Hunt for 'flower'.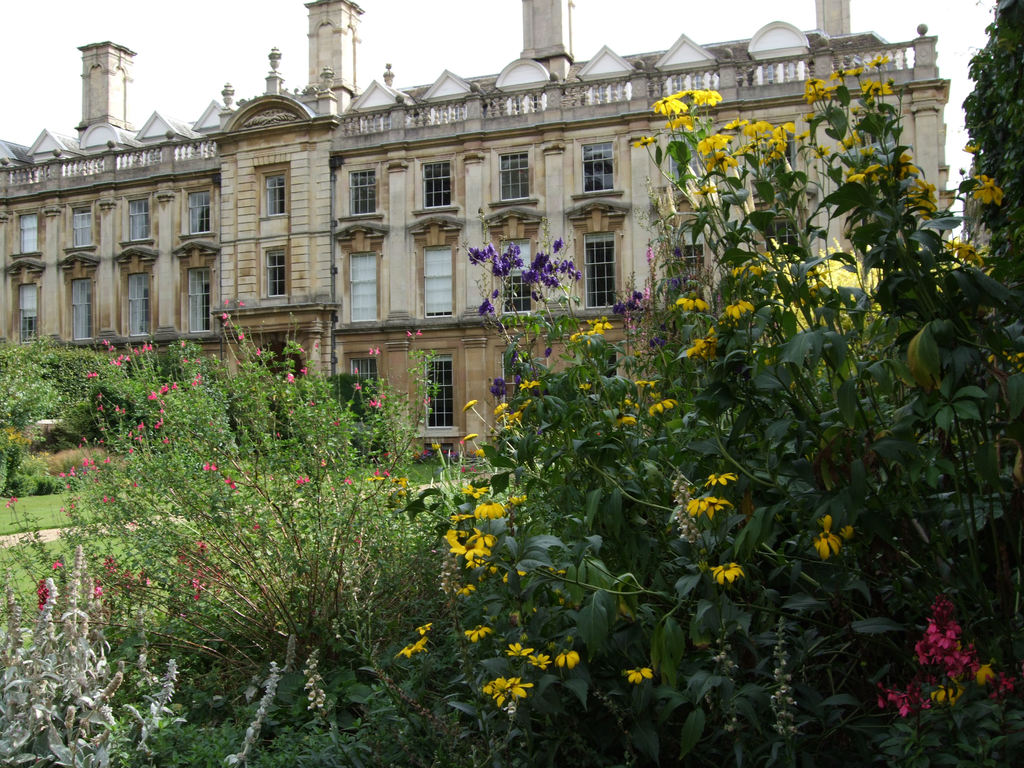
Hunted down at (845, 168, 876, 191).
